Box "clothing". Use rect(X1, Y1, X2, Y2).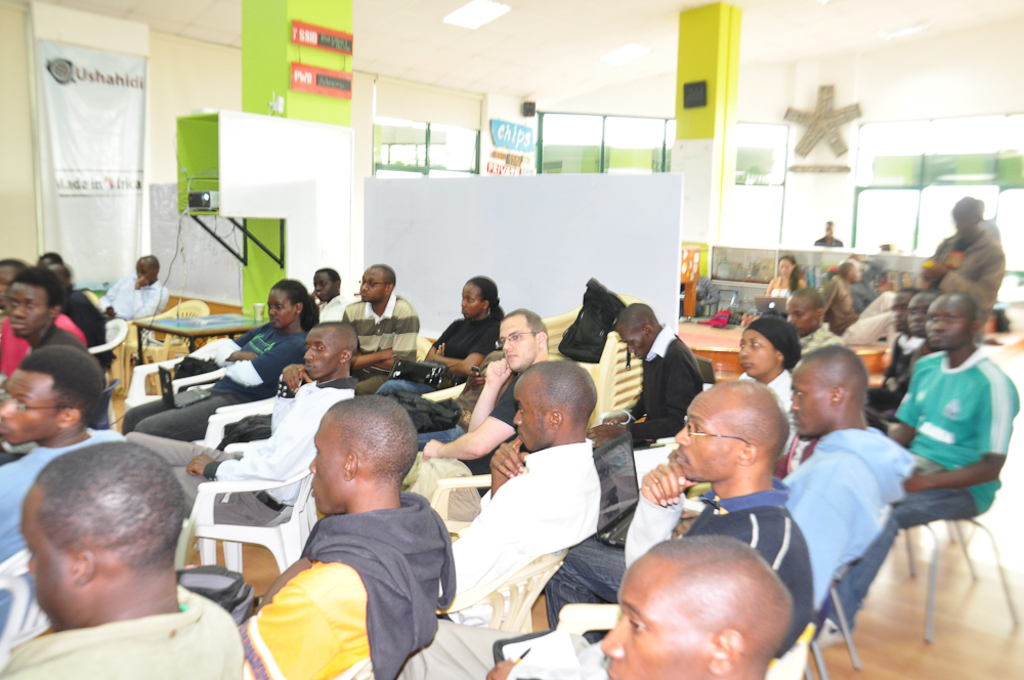
rect(766, 274, 803, 296).
